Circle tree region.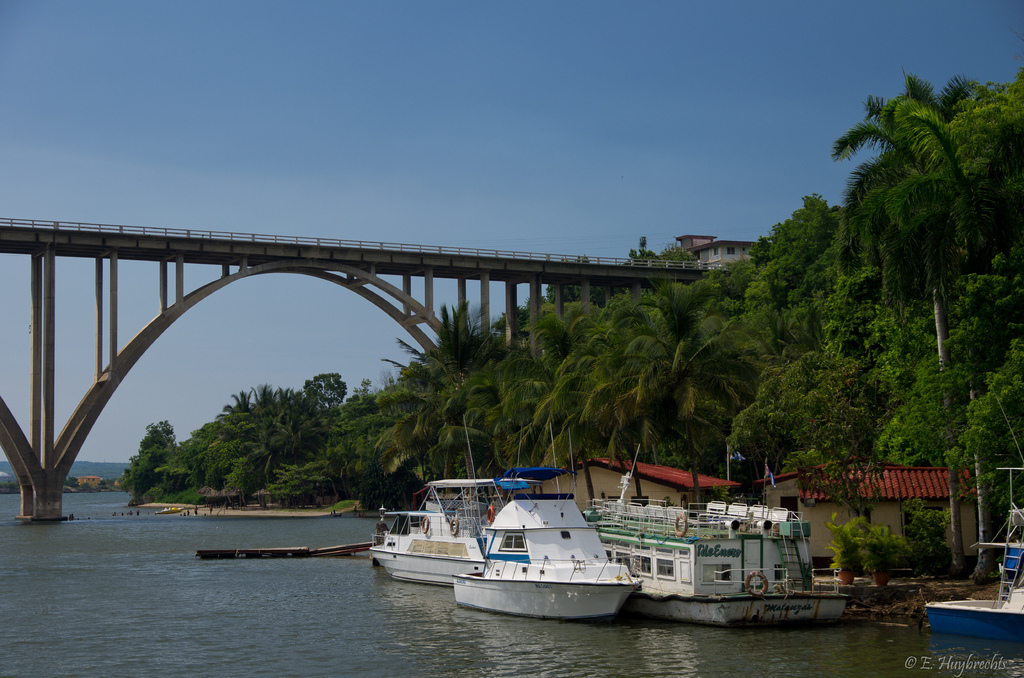
Region: 716, 309, 916, 553.
